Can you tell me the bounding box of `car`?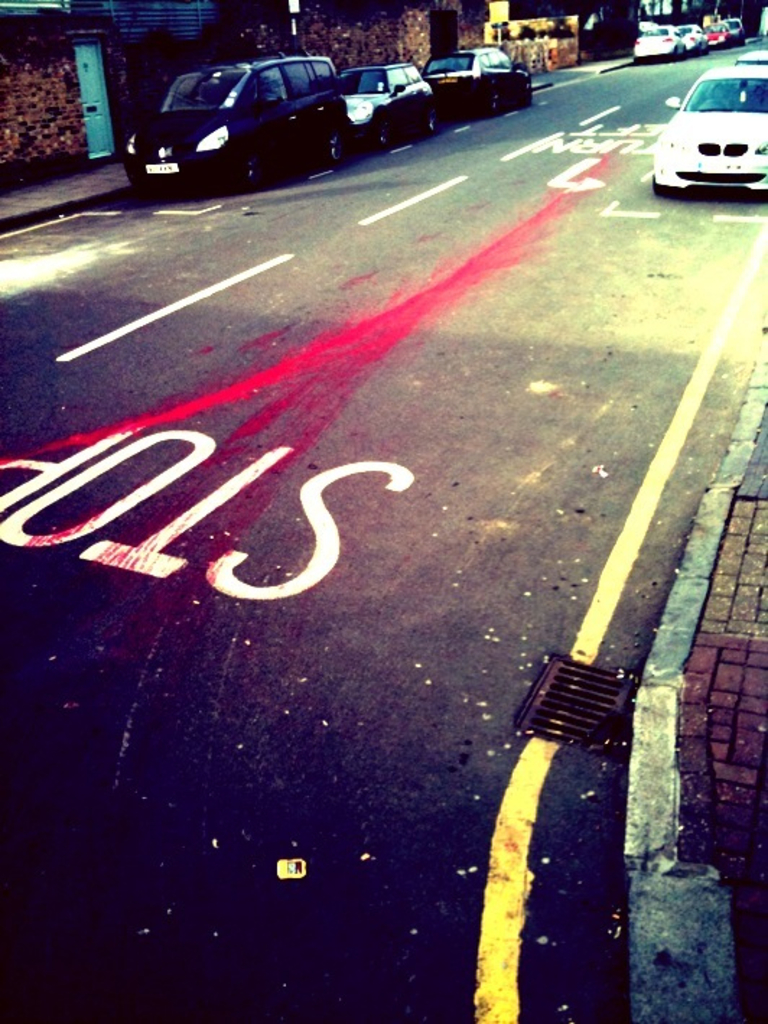
[683,22,707,52].
